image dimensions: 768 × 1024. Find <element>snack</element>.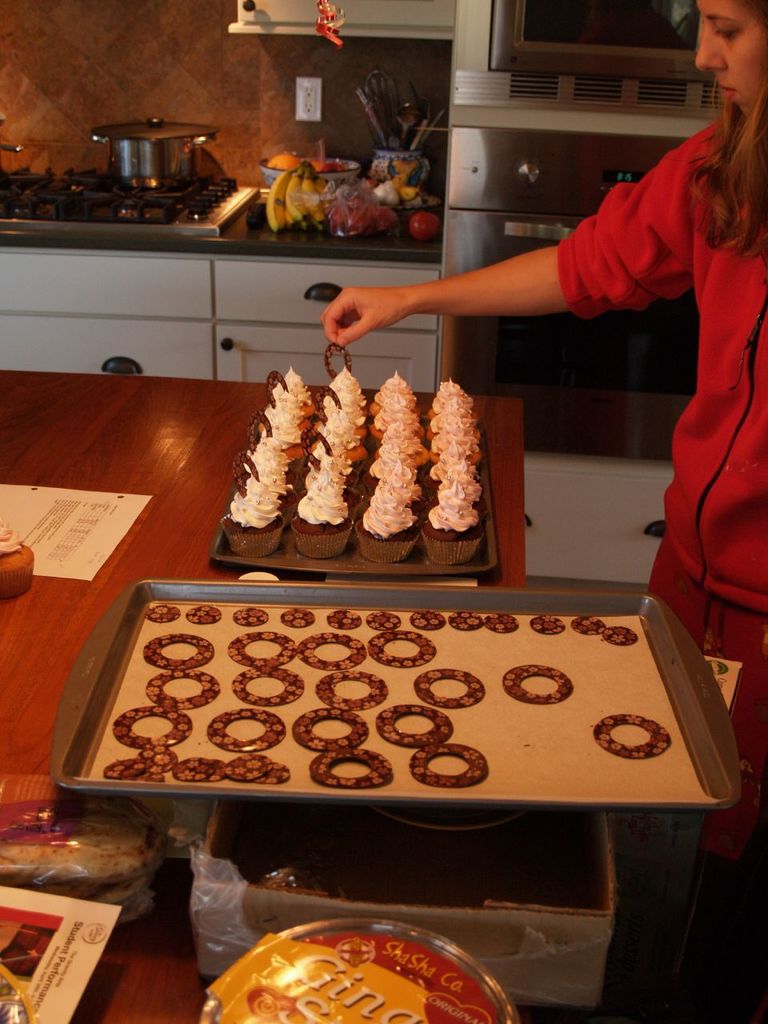
[234, 605, 269, 628].
